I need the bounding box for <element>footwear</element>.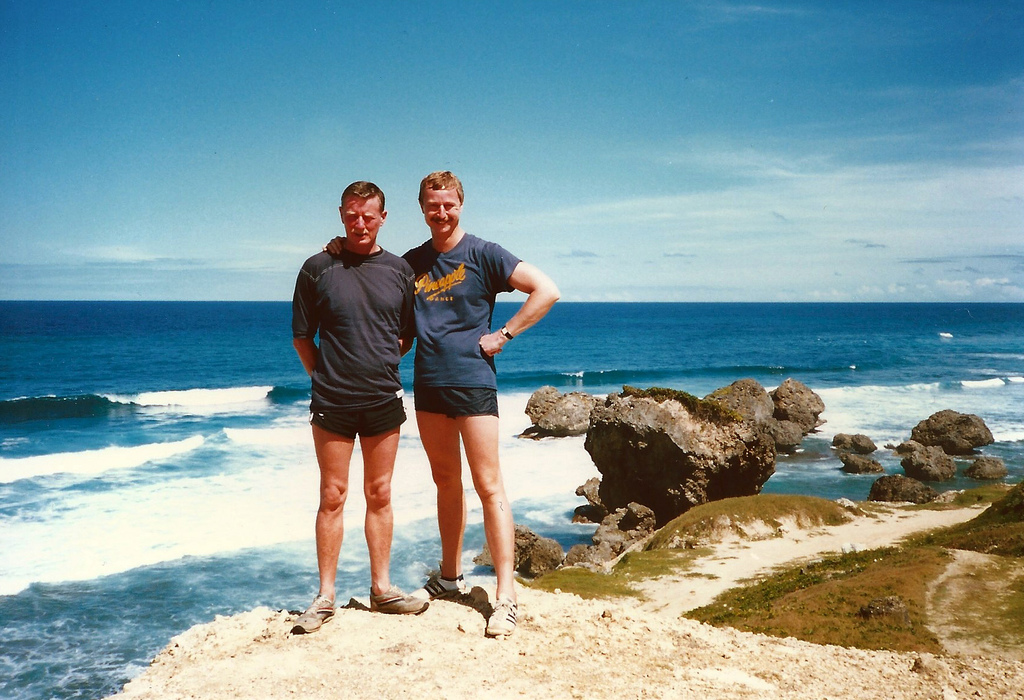
Here it is: locate(291, 594, 339, 632).
